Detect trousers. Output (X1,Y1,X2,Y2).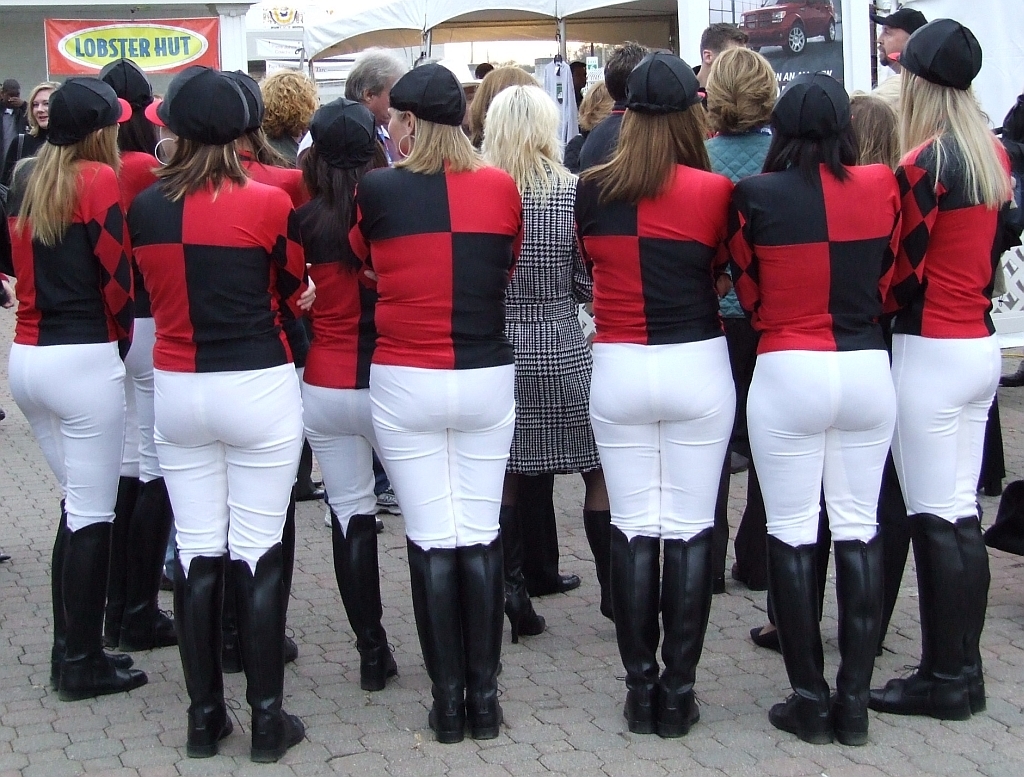
(585,340,739,540).
